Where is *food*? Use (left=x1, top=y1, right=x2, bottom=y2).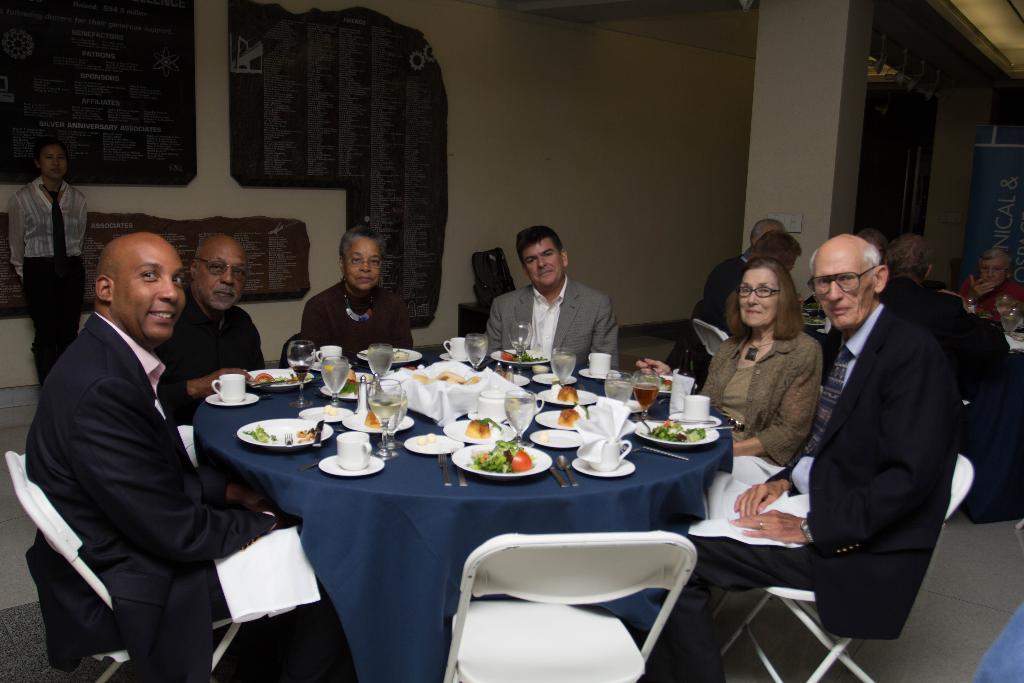
(left=1007, top=331, right=1023, bottom=343).
